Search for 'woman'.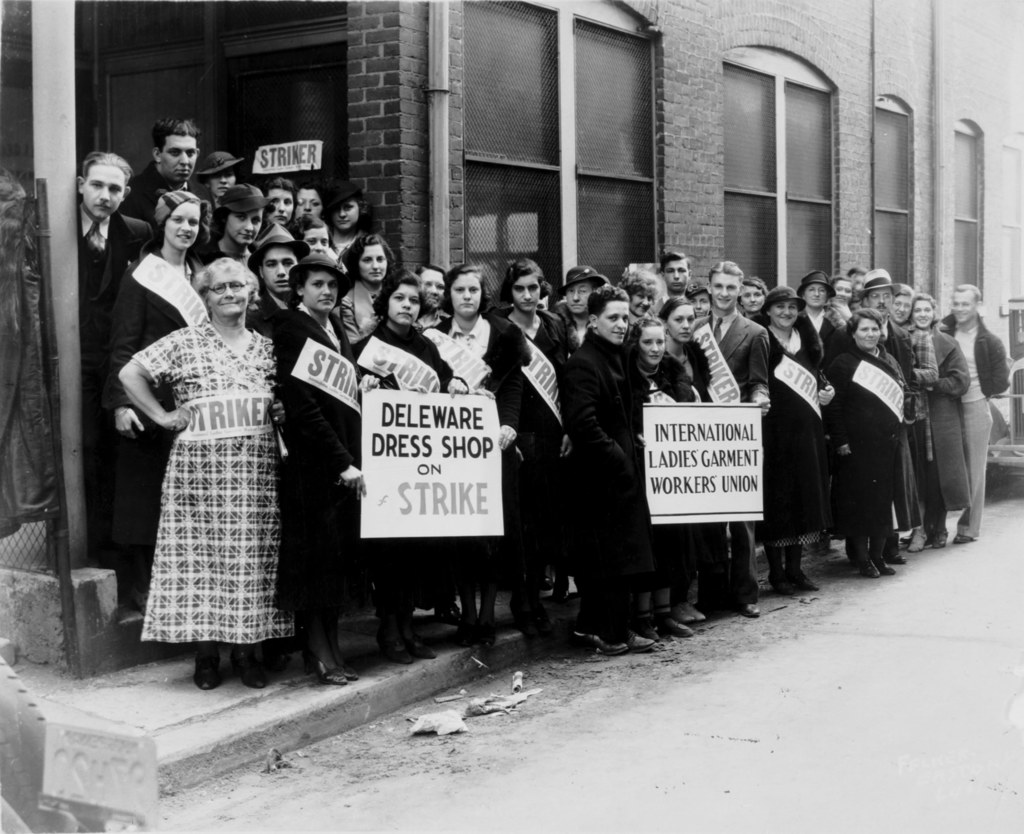
Found at BBox(109, 190, 214, 613).
